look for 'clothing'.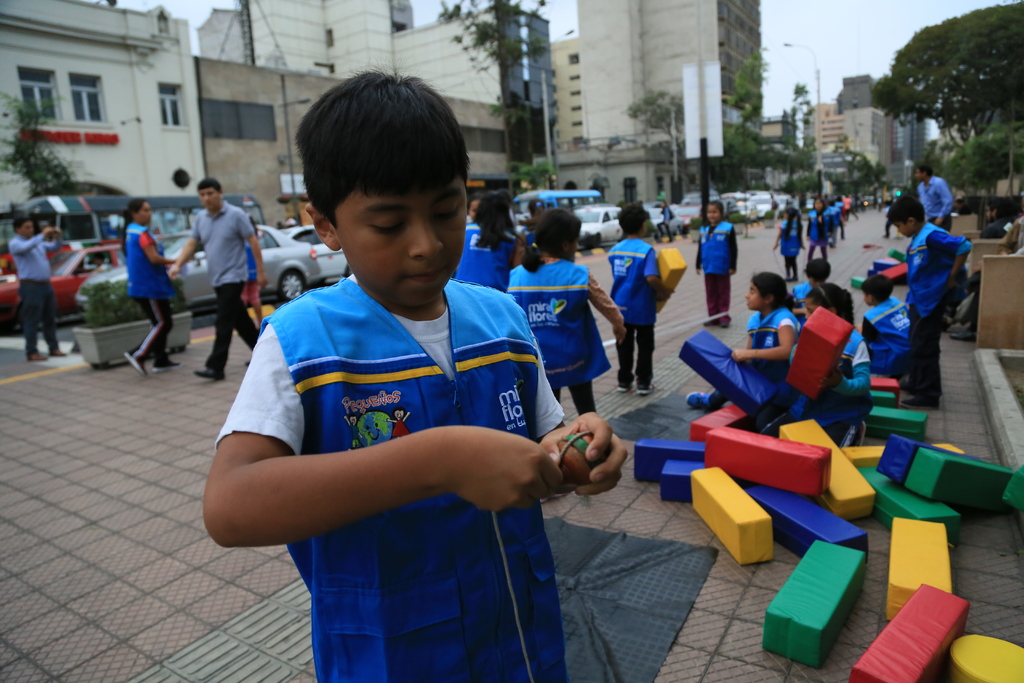
Found: bbox=(452, 220, 524, 292).
